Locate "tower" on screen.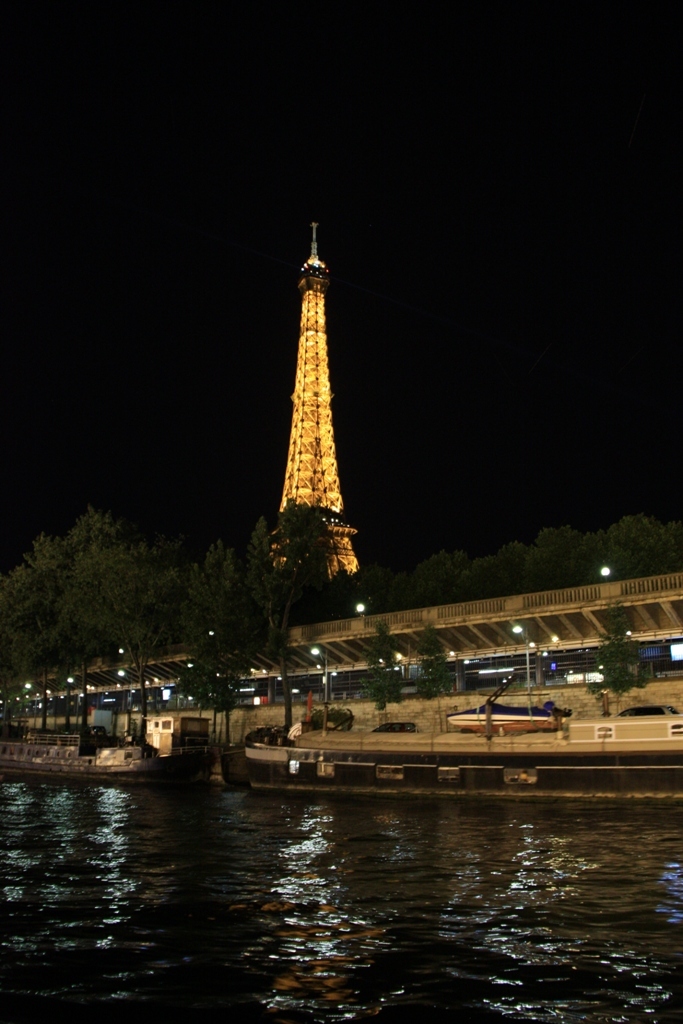
On screen at (258,213,379,597).
